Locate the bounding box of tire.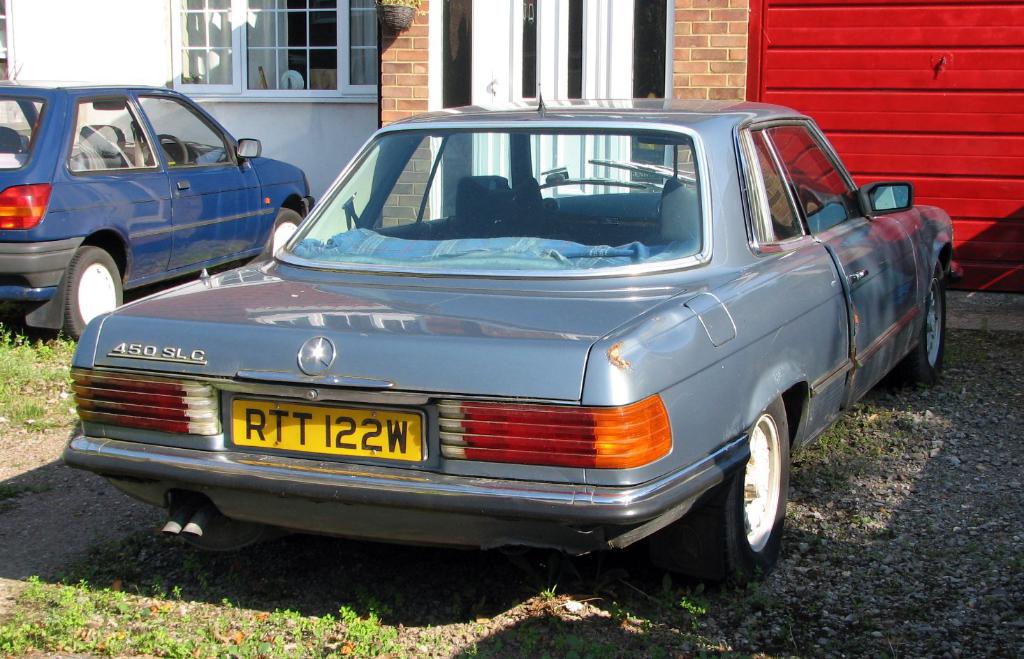
Bounding box: (x1=61, y1=240, x2=127, y2=345).
